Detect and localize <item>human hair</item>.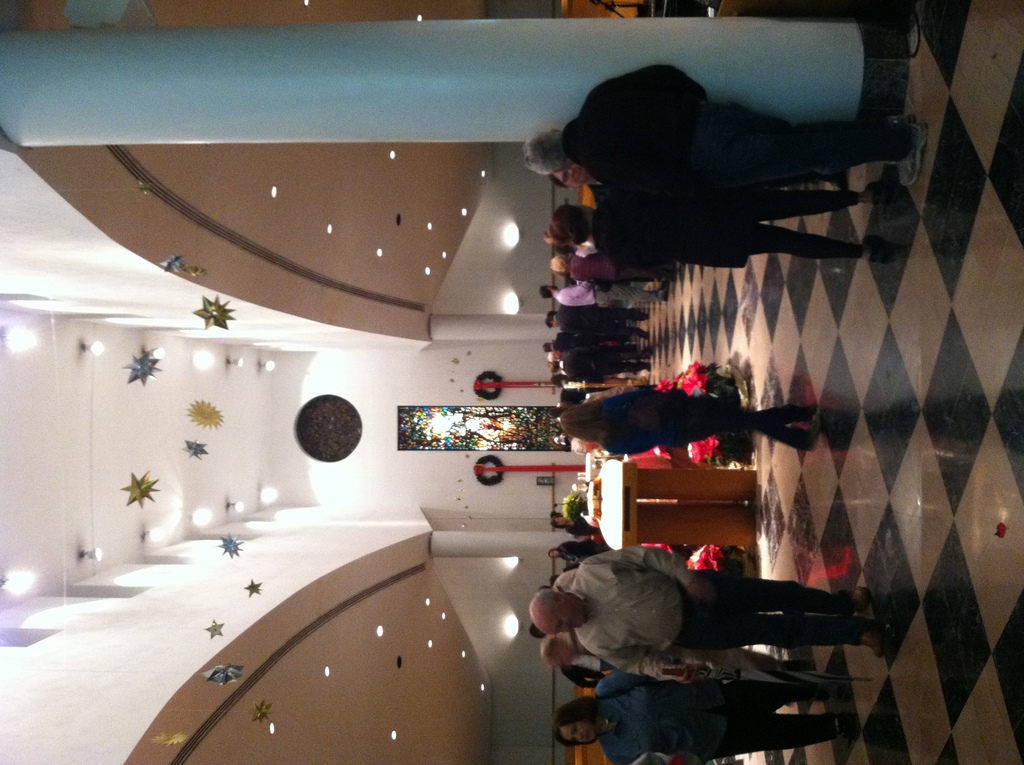
Localized at bbox=[538, 289, 552, 300].
